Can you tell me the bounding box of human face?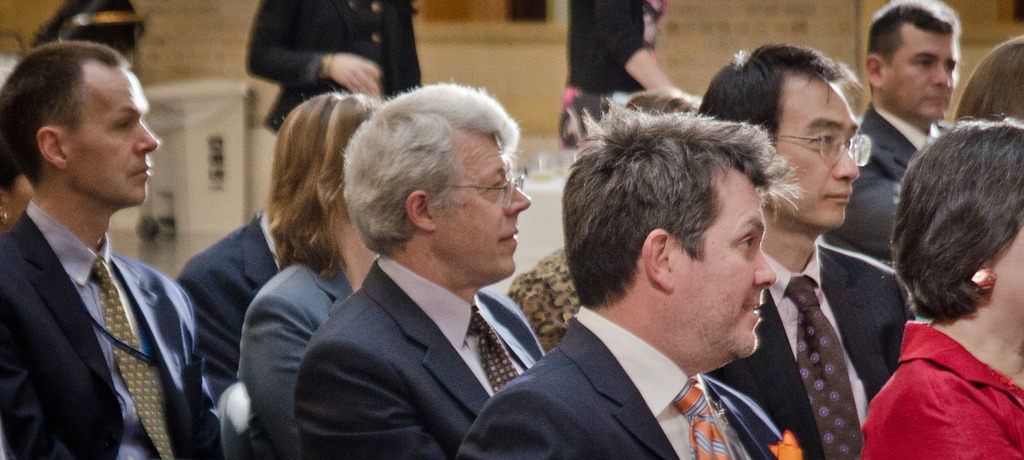
BBox(885, 24, 956, 116).
